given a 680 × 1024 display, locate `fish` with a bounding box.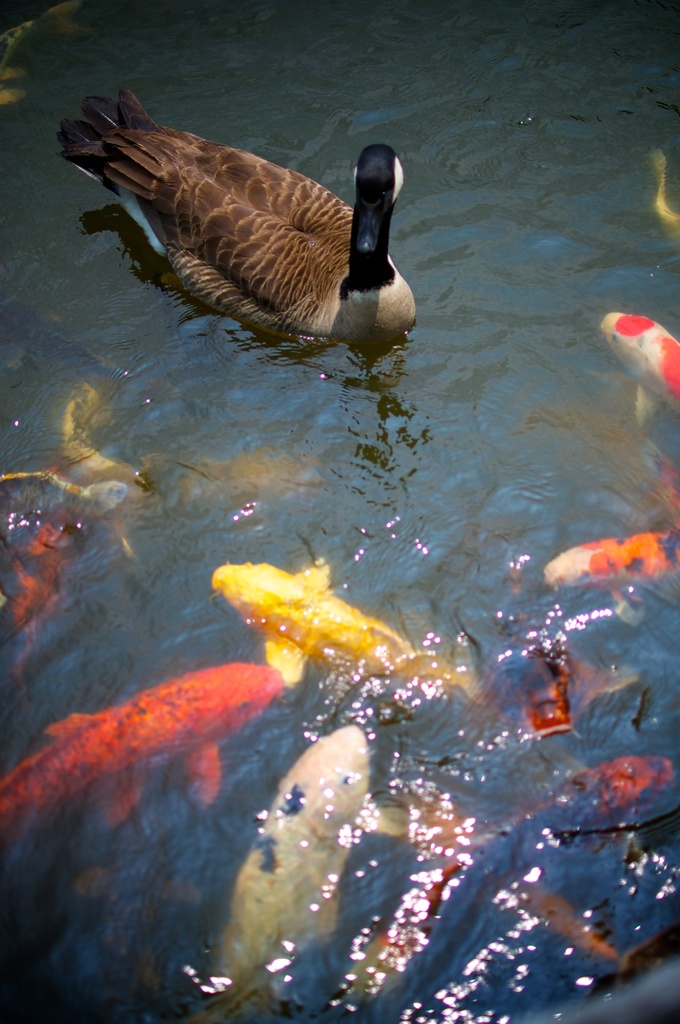
Located: Rect(51, 378, 152, 522).
